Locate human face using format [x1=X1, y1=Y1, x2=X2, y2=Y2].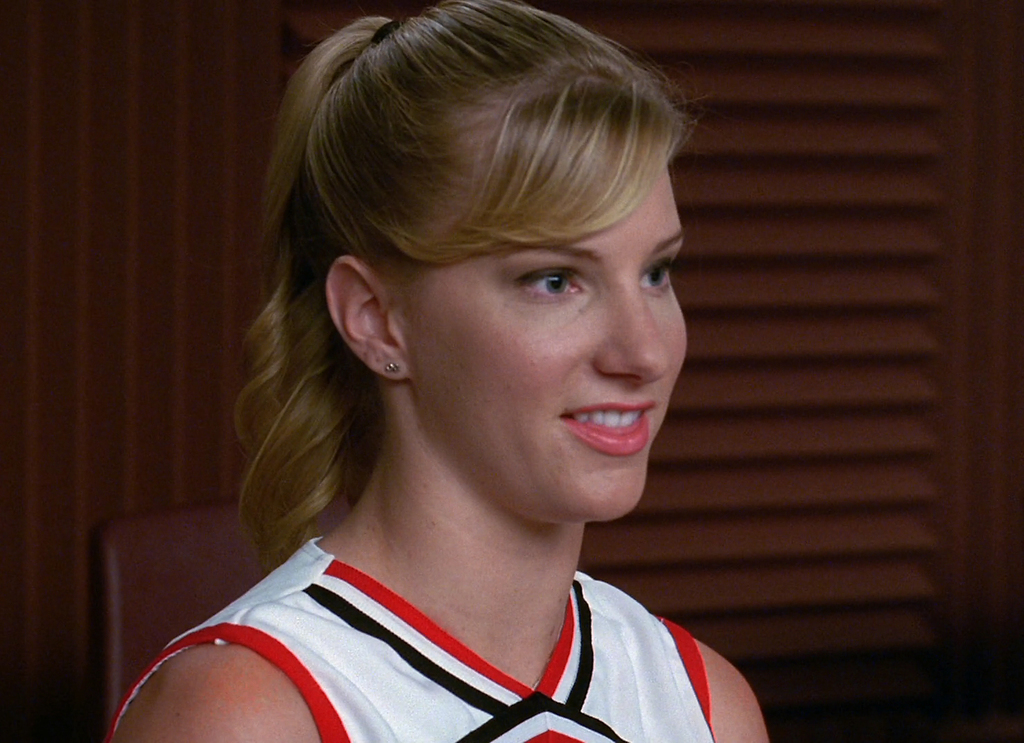
[x1=389, y1=103, x2=693, y2=525].
